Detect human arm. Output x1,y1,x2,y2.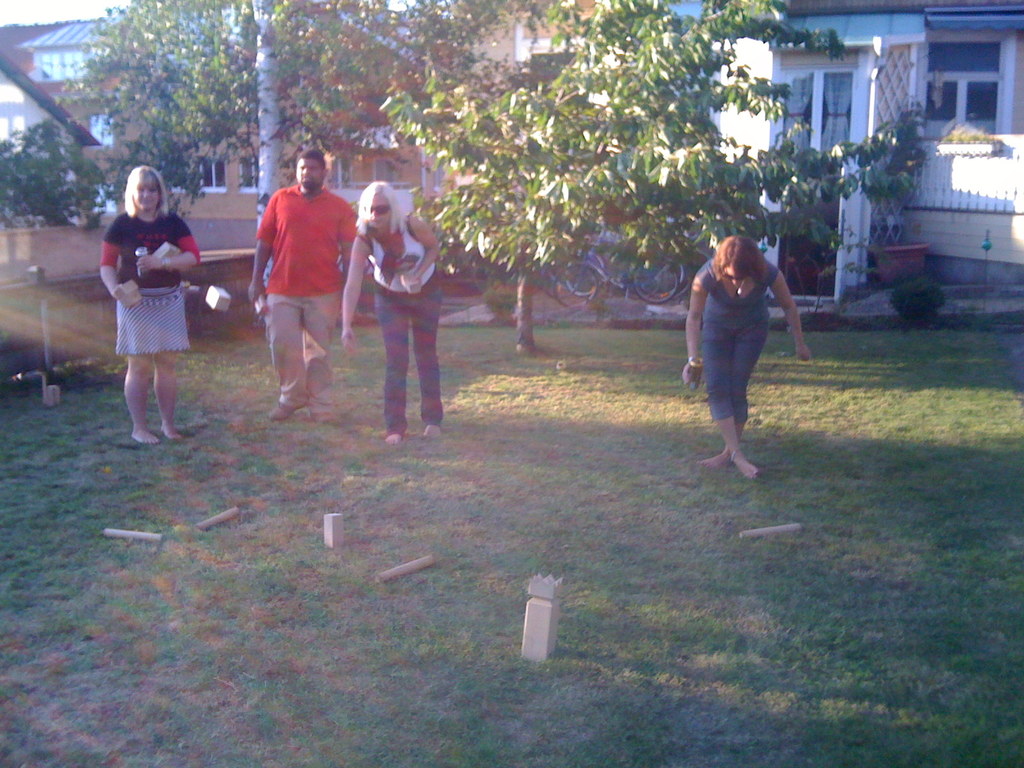
398,223,444,287.
